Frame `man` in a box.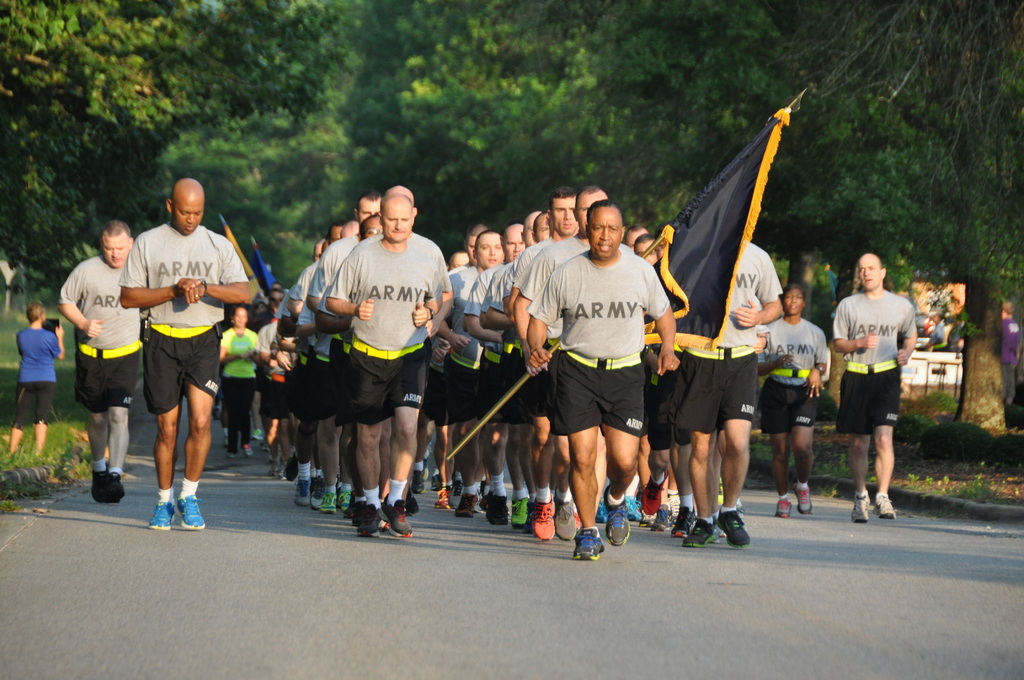
[x1=519, y1=199, x2=683, y2=574].
